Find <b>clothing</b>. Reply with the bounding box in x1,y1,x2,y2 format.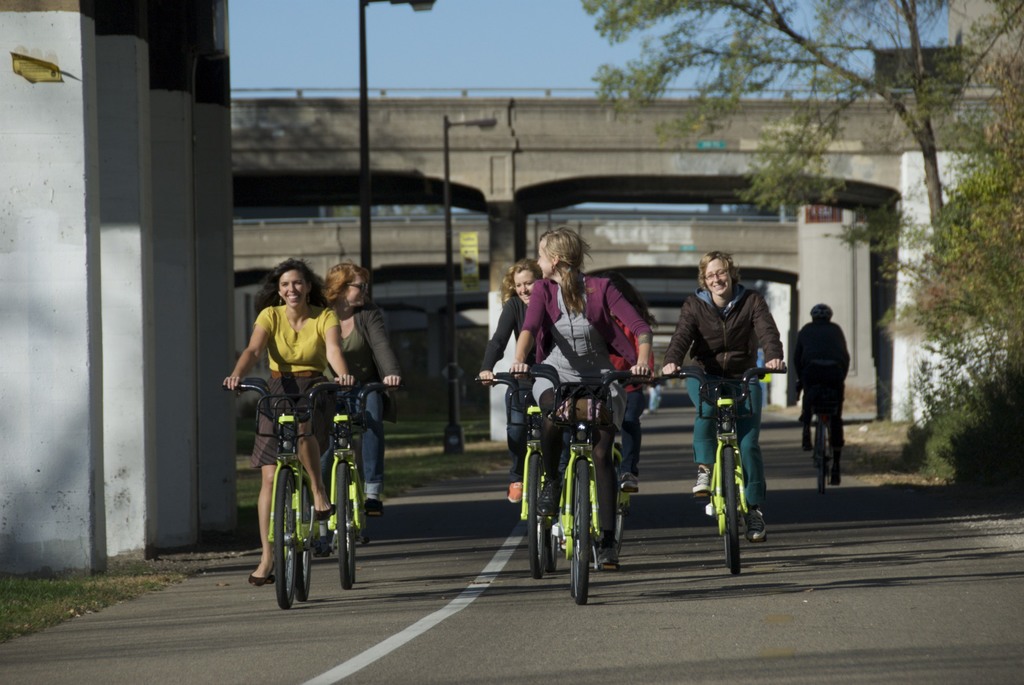
483,287,545,488.
